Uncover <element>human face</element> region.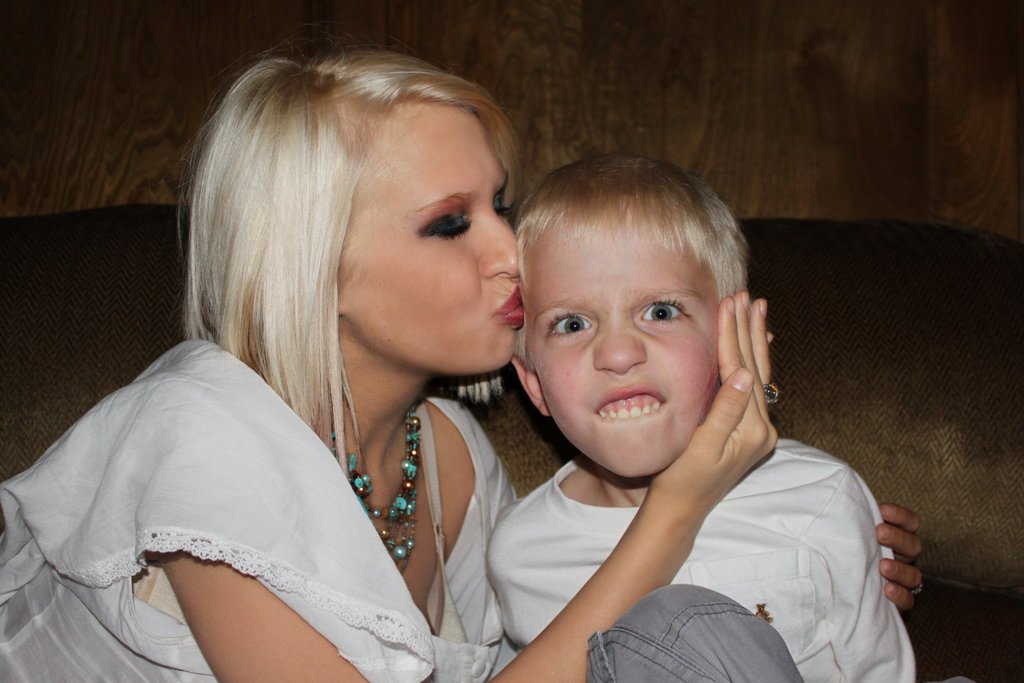
Uncovered: 339:105:524:372.
